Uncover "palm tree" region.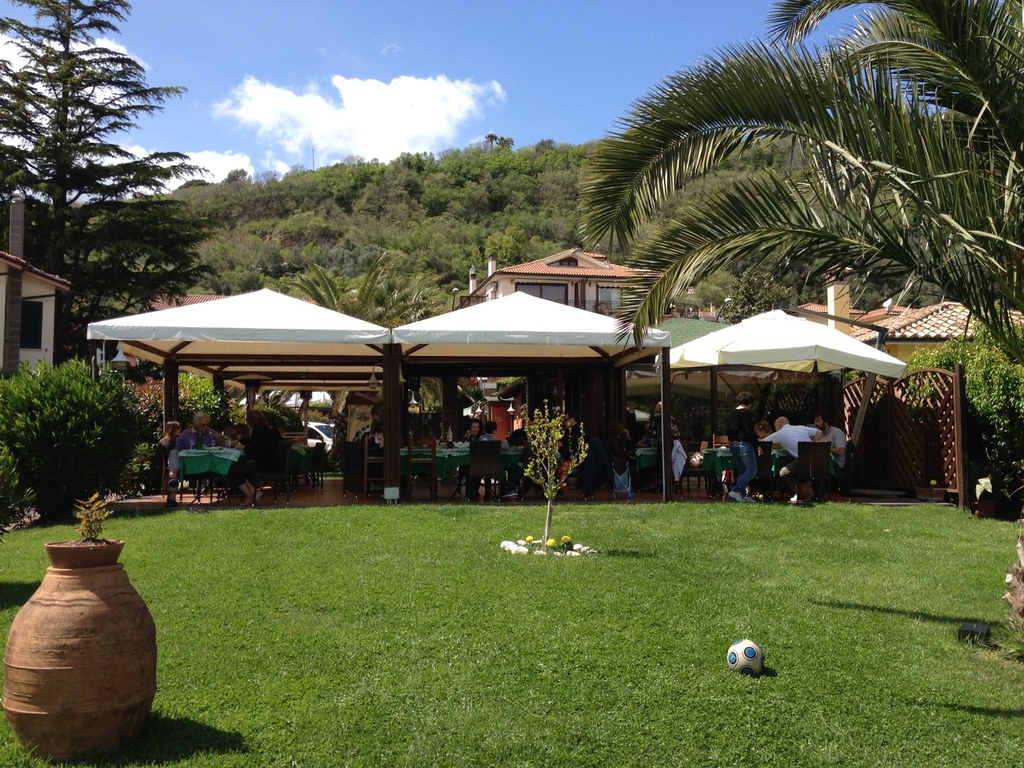
Uncovered: select_region(255, 259, 437, 381).
